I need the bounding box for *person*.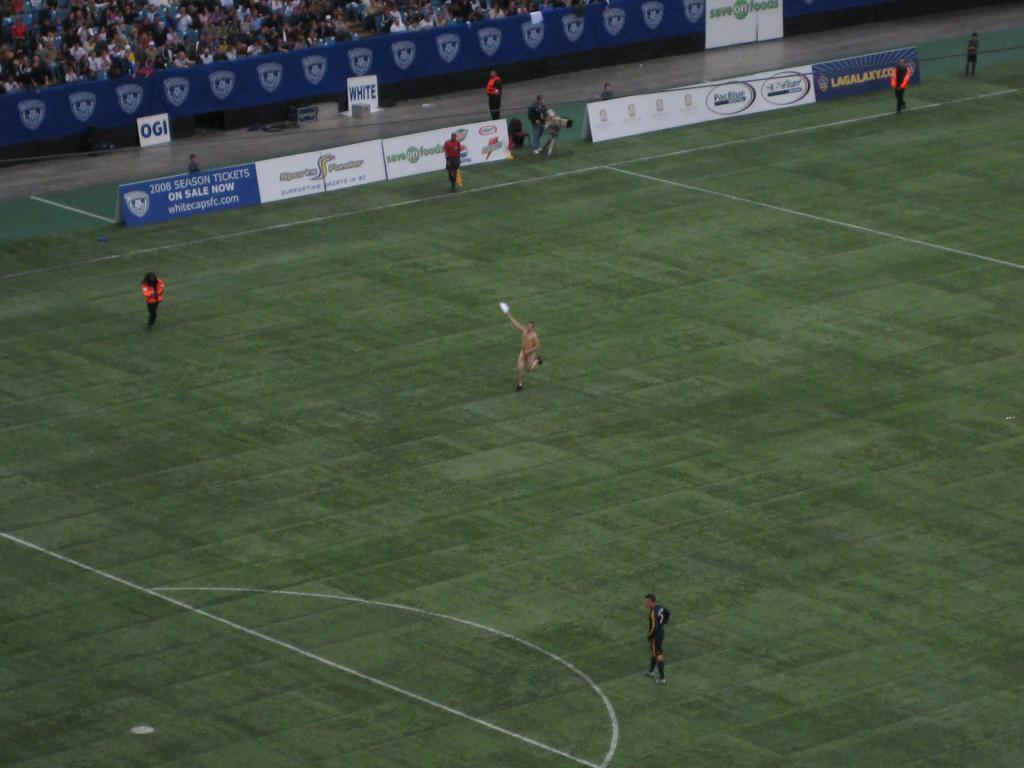
Here it is: Rect(527, 97, 551, 154).
